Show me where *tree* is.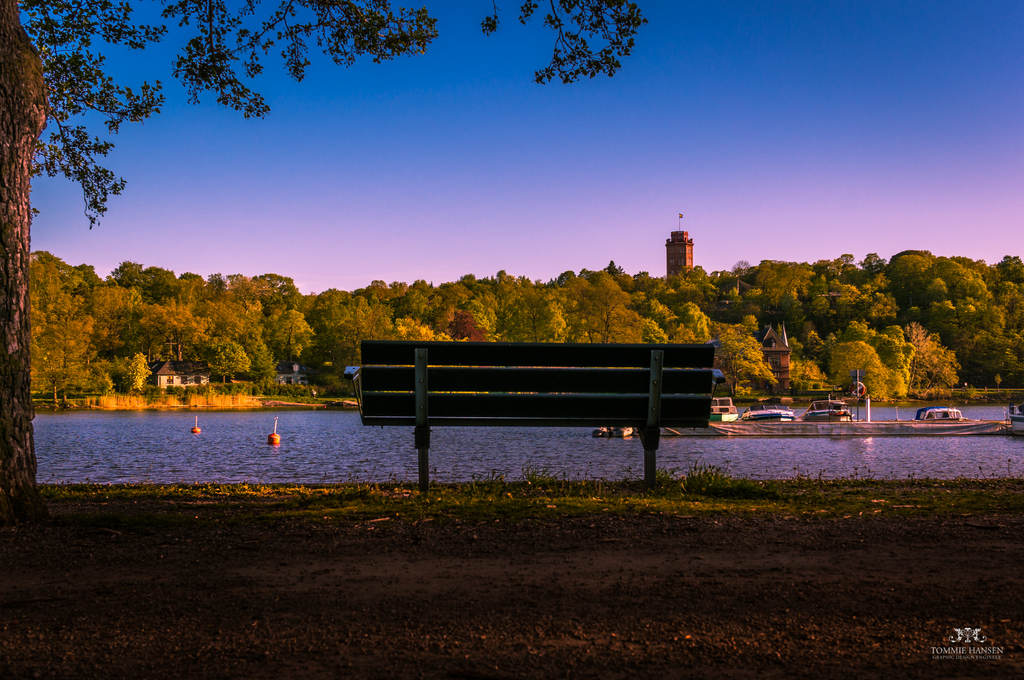
*tree* is at <box>180,274,219,303</box>.
